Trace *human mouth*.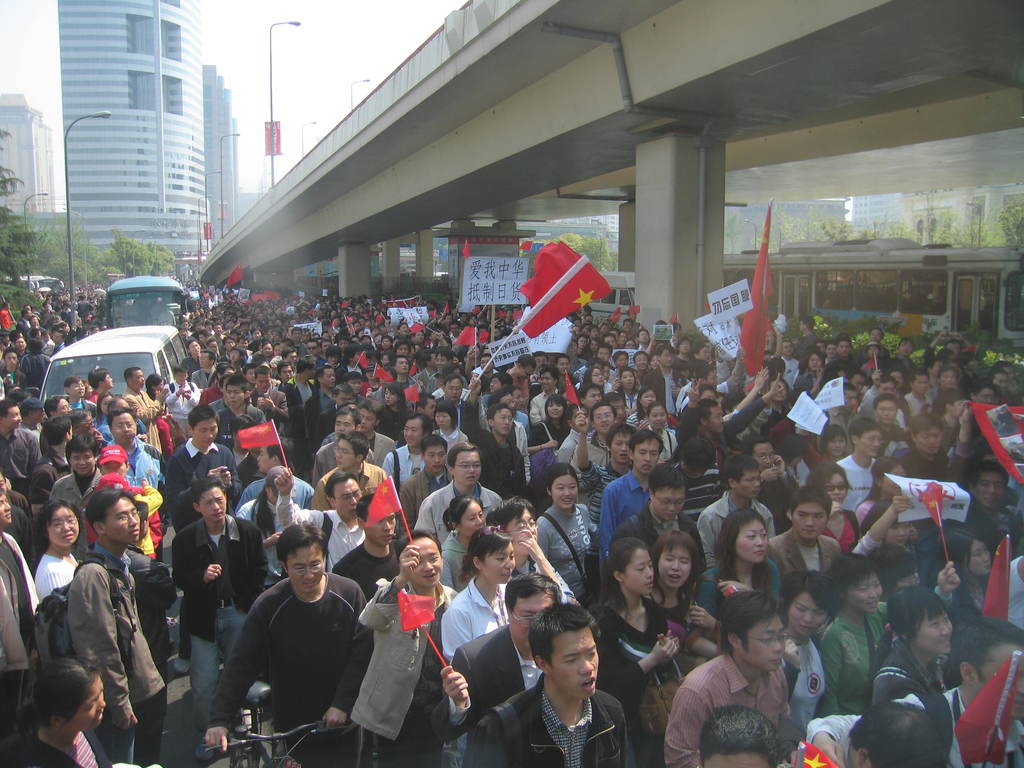
Traced to region(120, 433, 132, 440).
